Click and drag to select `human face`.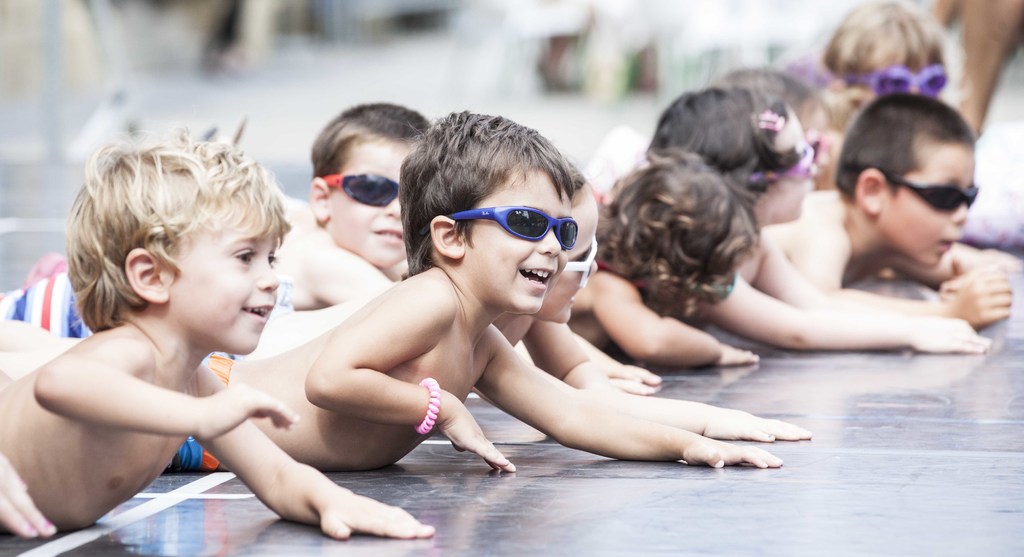
Selection: detection(459, 168, 566, 312).
